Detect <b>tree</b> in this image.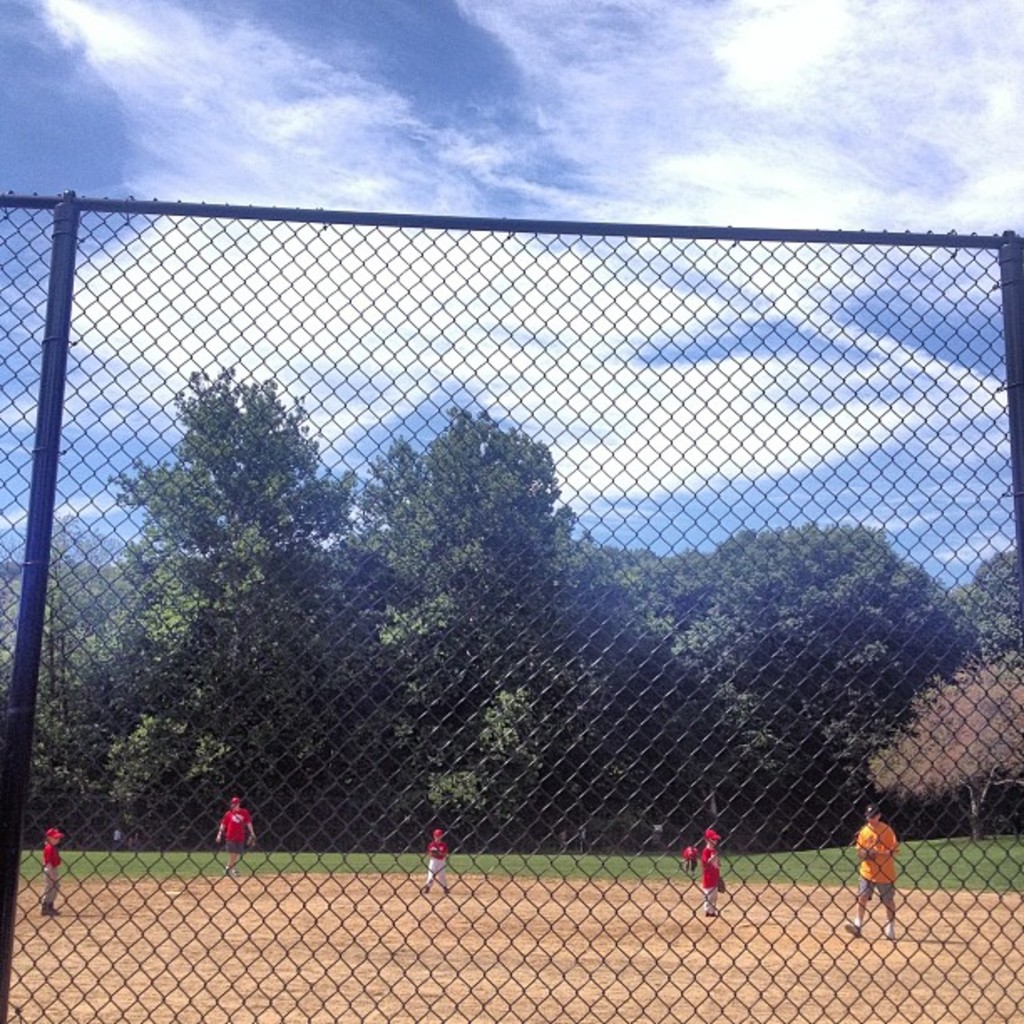
Detection: box(412, 417, 1022, 850).
